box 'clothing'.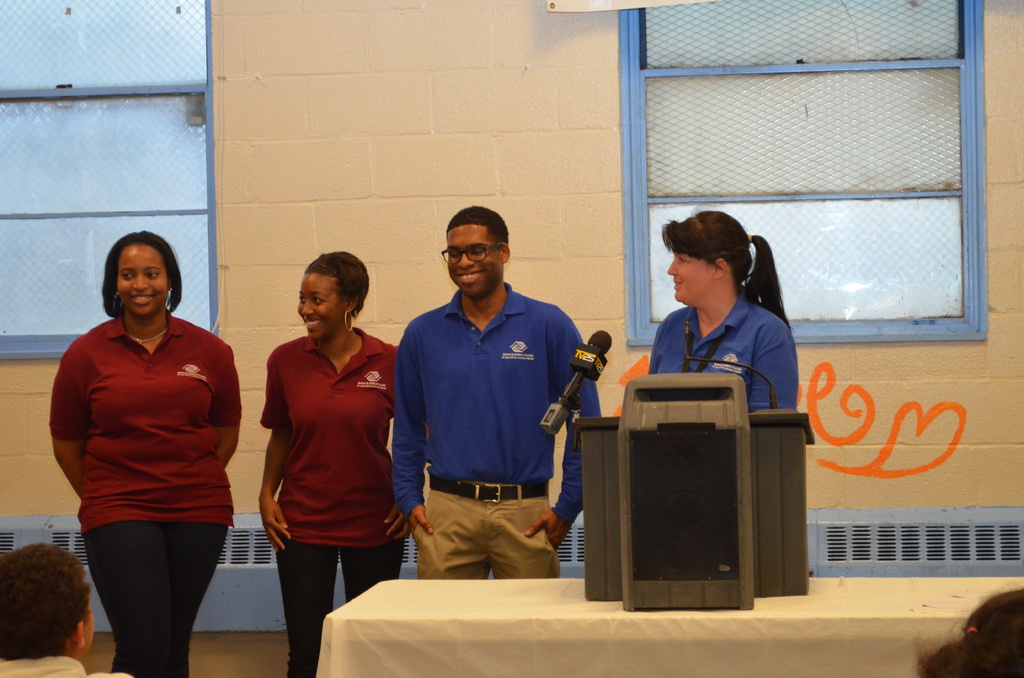
259,332,404,677.
